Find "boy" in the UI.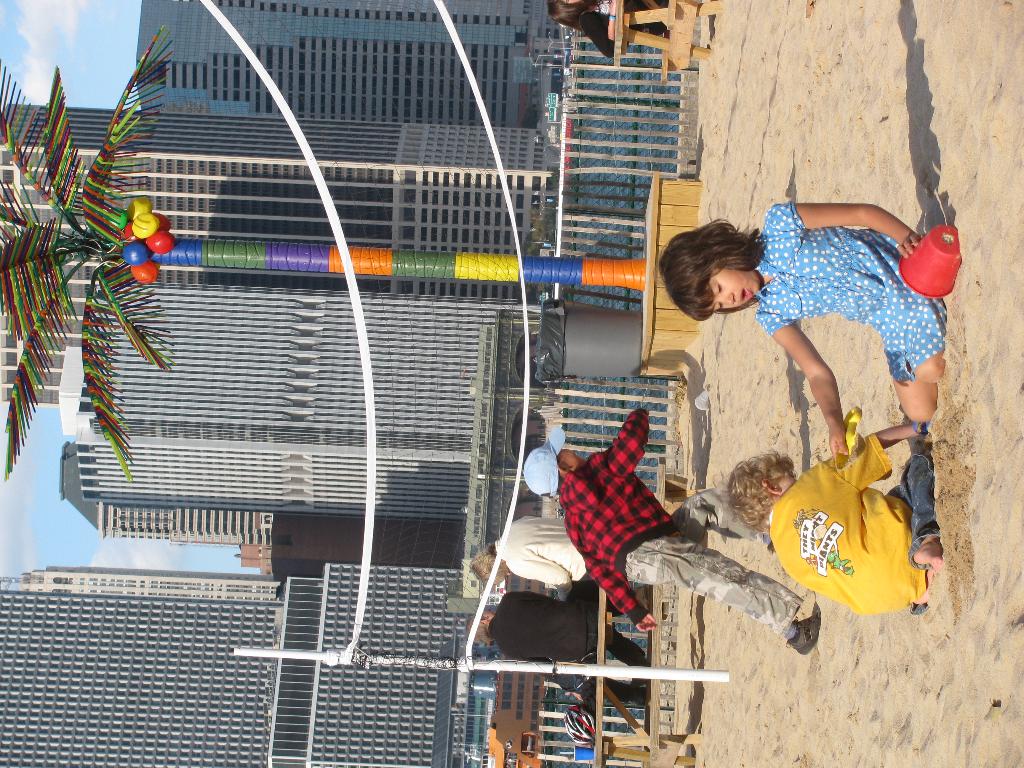
UI element at bbox=(710, 422, 943, 616).
